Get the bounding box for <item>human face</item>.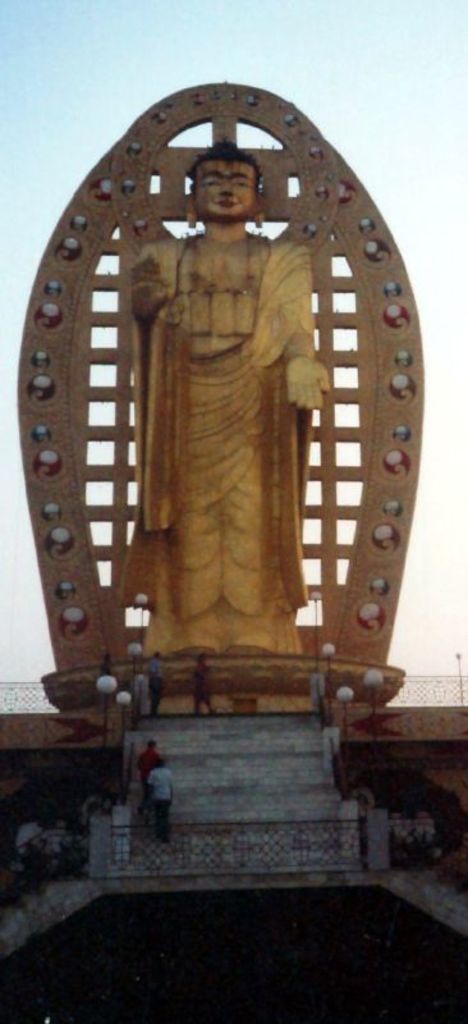
left=194, top=163, right=261, bottom=225.
